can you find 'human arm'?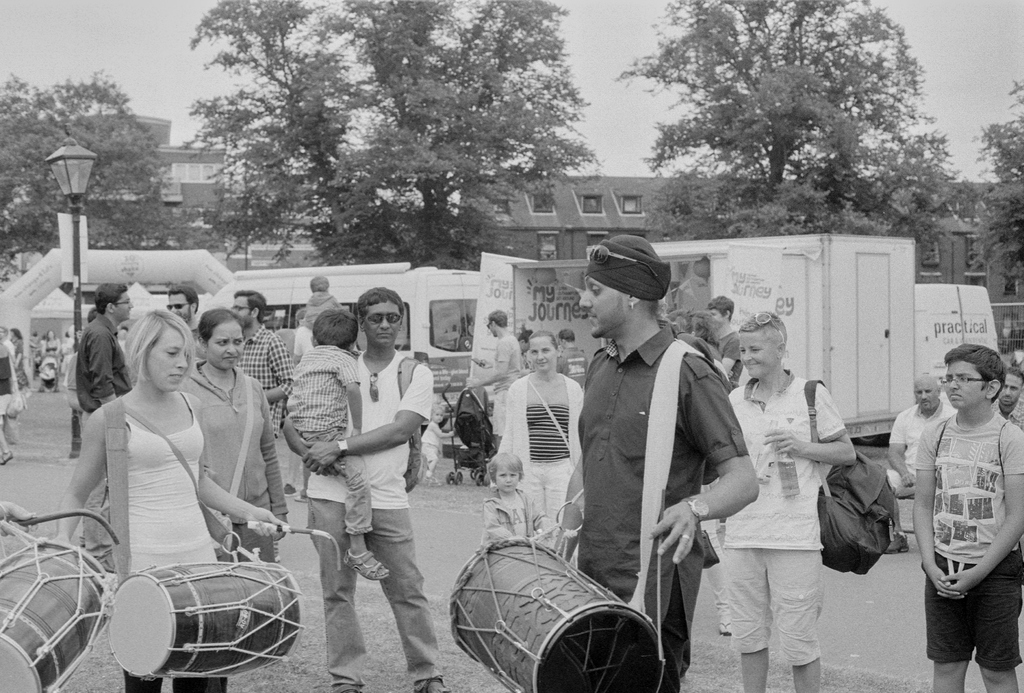
Yes, bounding box: (left=32, top=343, right=49, bottom=365).
